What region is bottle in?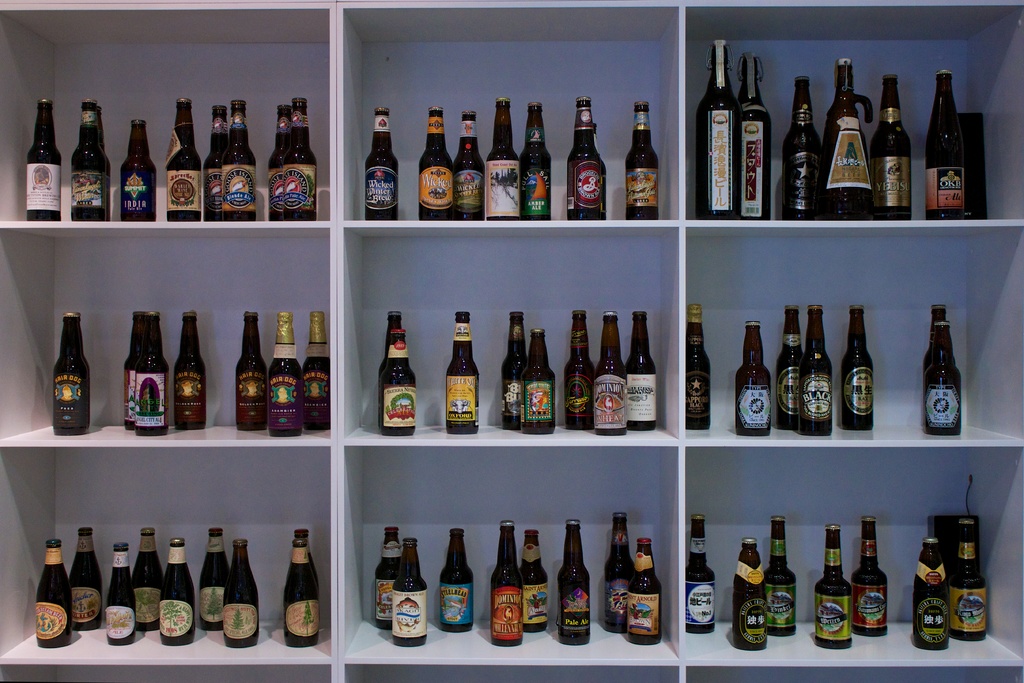
locate(568, 95, 602, 223).
